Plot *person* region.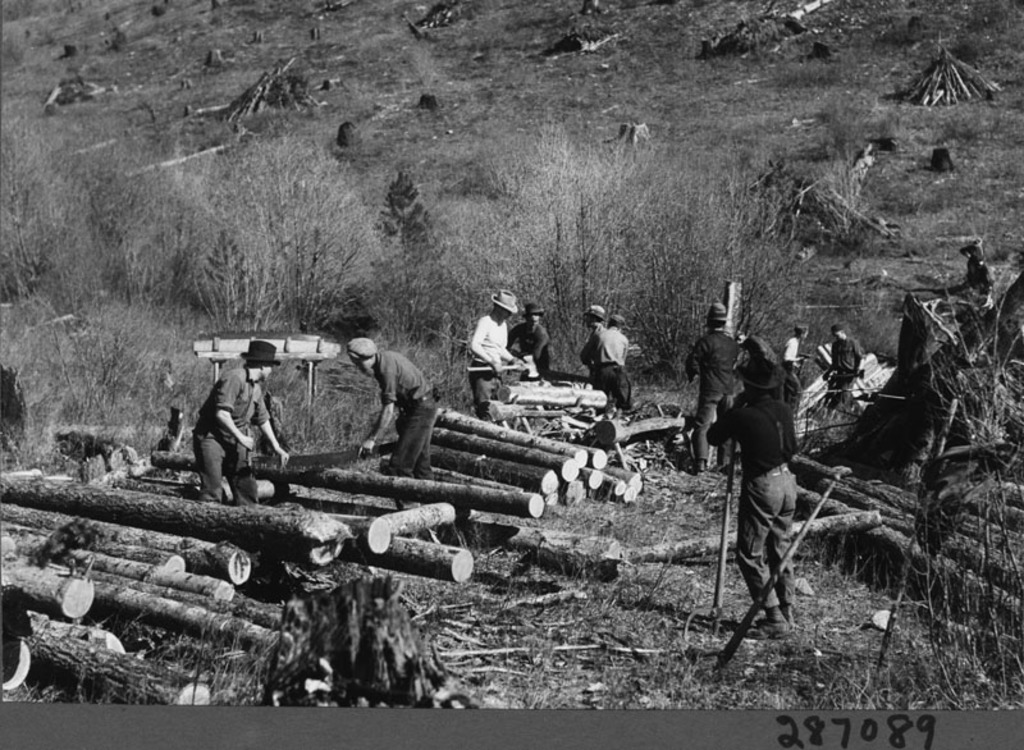
Plotted at Rect(458, 285, 521, 427).
